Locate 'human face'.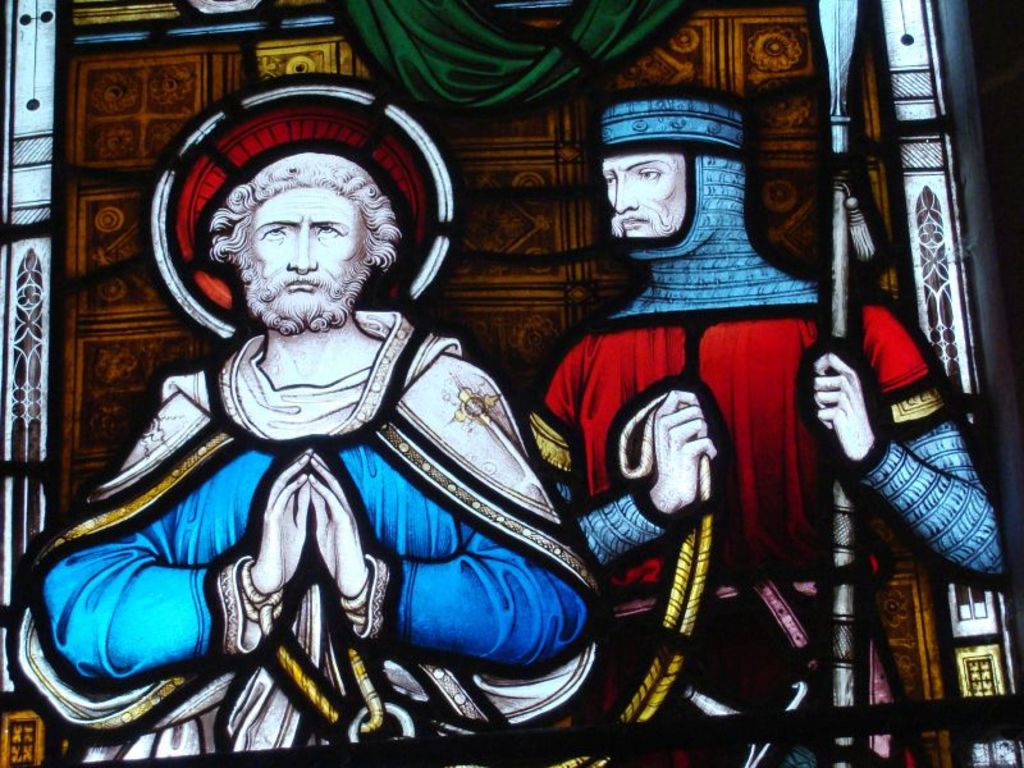
Bounding box: 593:152:687:238.
